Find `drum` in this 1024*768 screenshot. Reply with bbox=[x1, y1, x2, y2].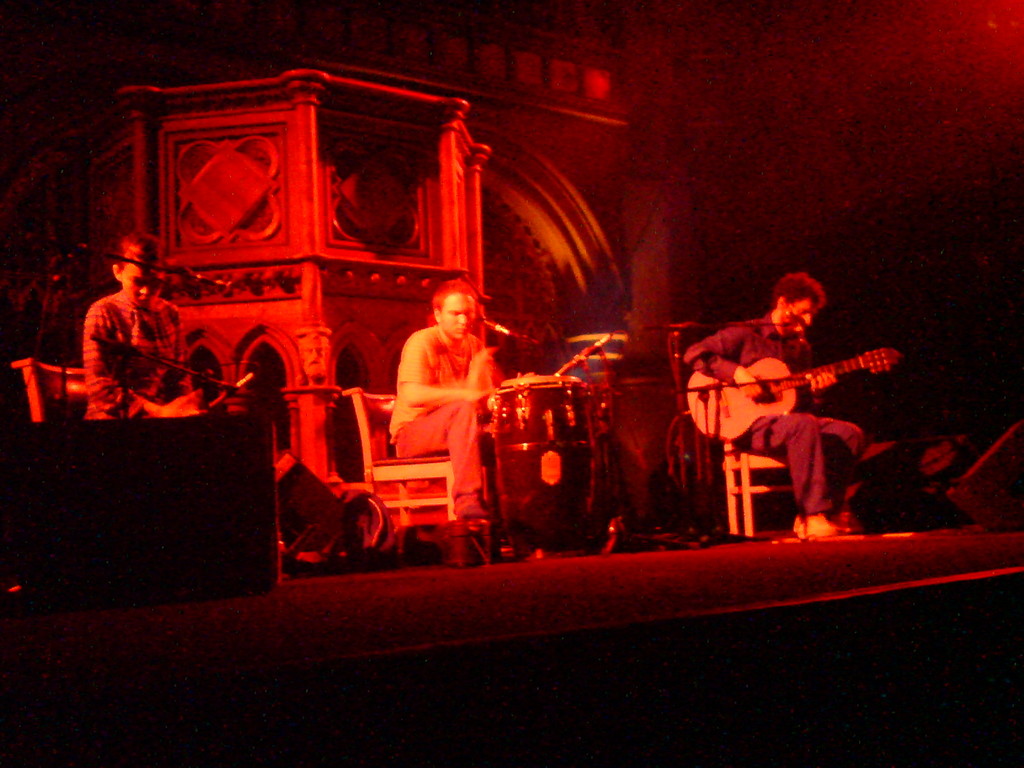
bbox=[492, 376, 598, 556].
